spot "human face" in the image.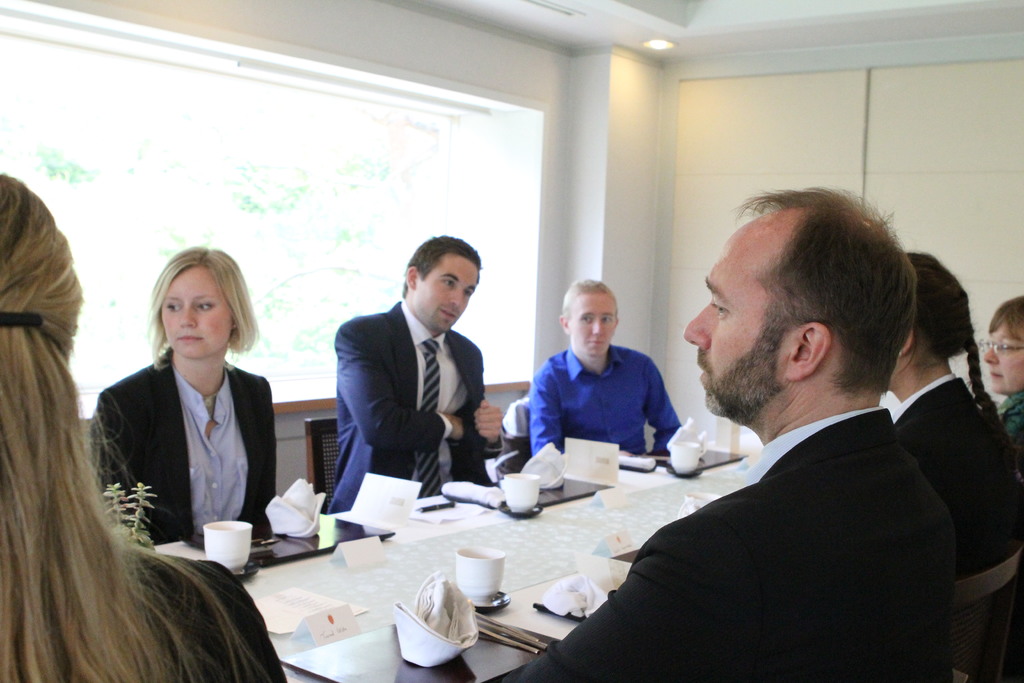
"human face" found at [680, 215, 781, 415].
